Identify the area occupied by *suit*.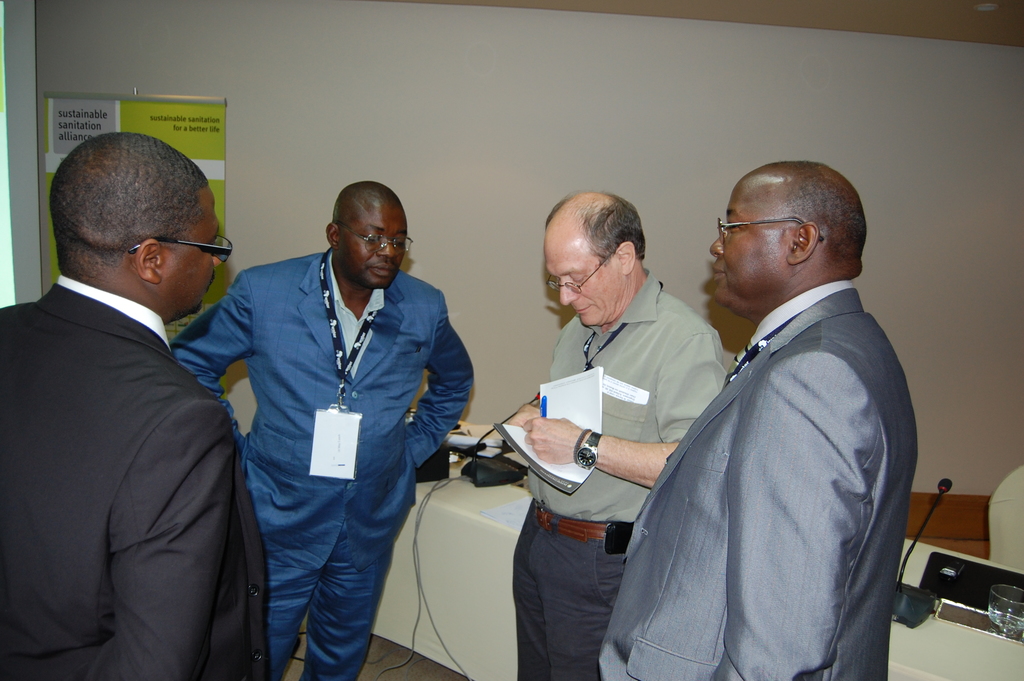
Area: bbox=[0, 286, 270, 680].
